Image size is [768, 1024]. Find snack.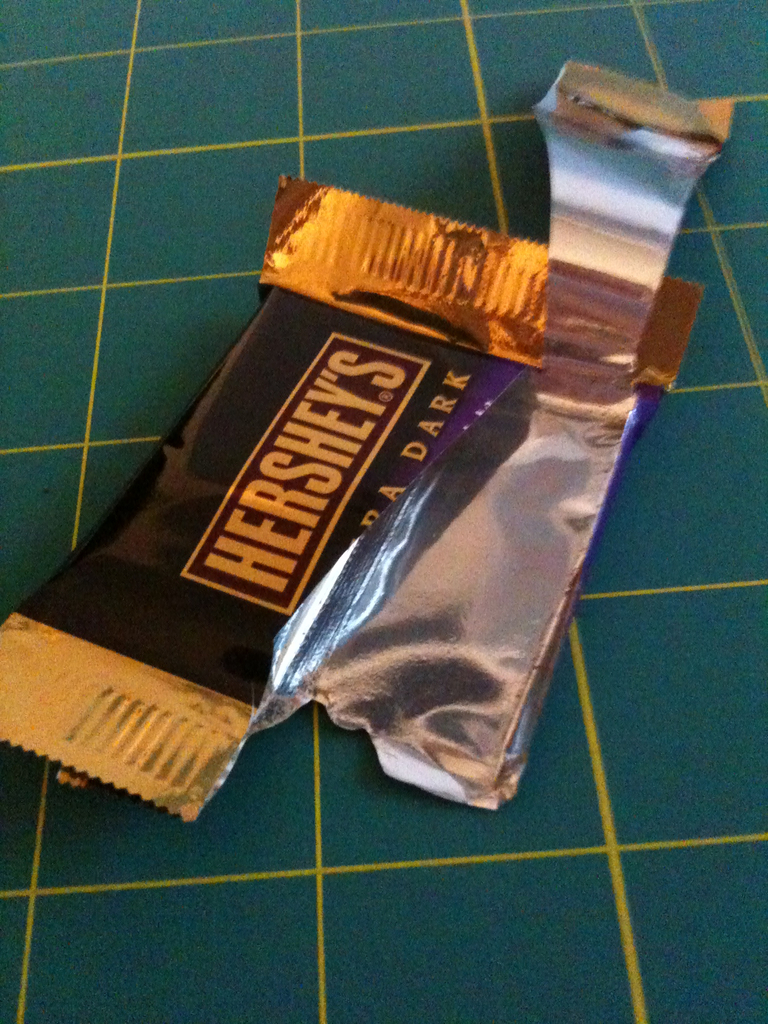
bbox=[9, 142, 675, 828].
